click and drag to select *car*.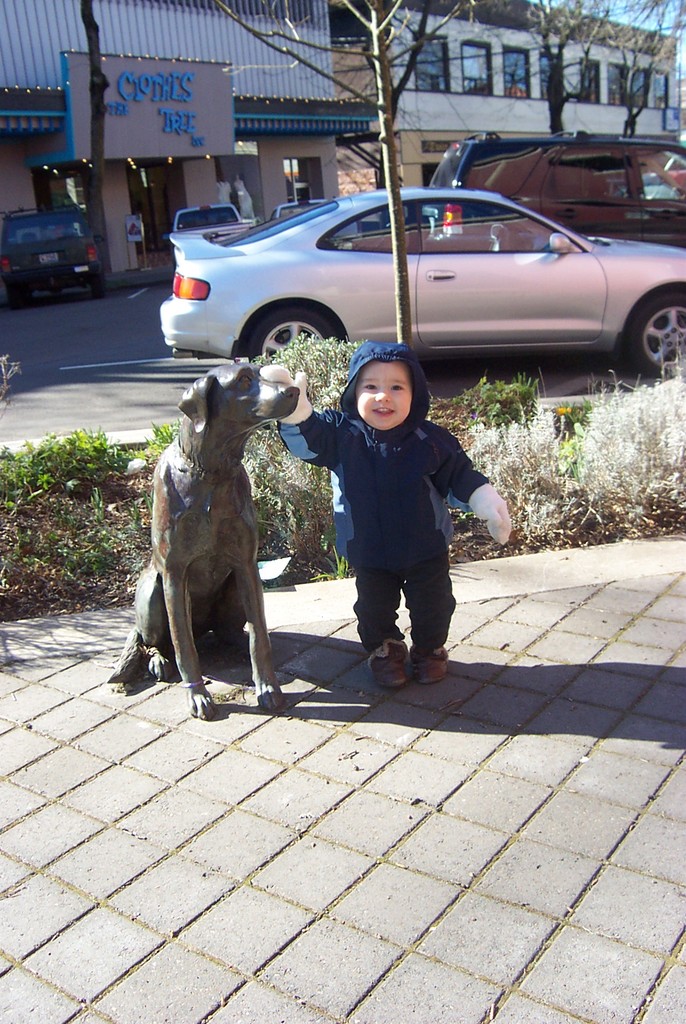
Selection: box=[158, 161, 674, 378].
